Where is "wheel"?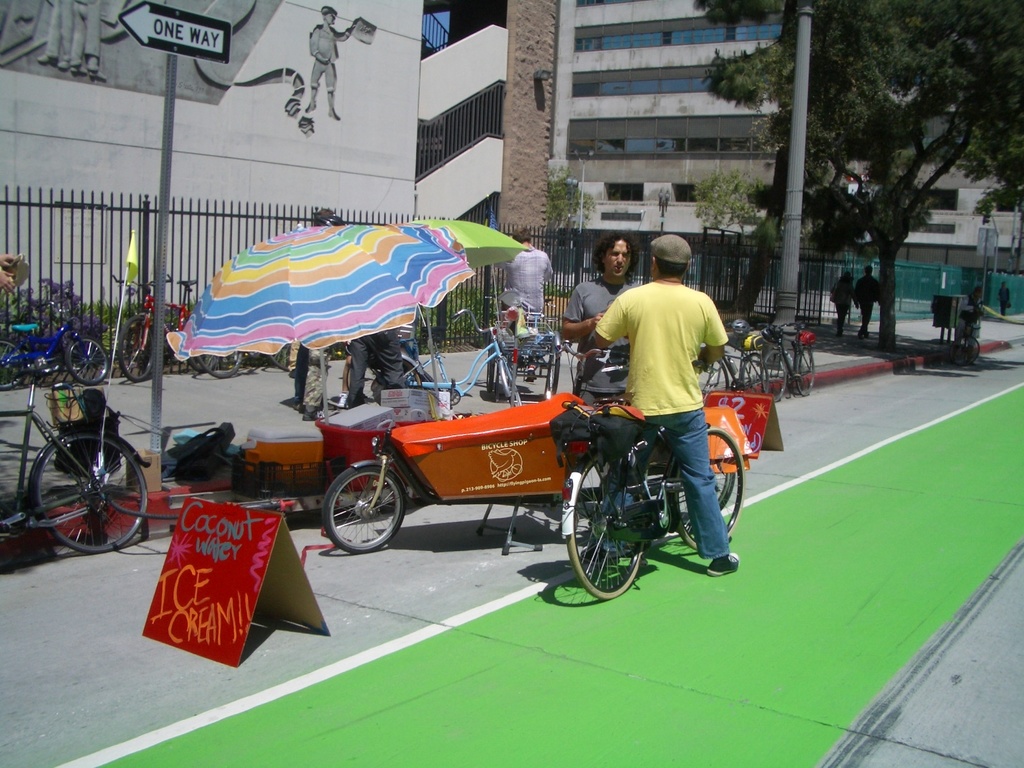
951/338/980/366.
